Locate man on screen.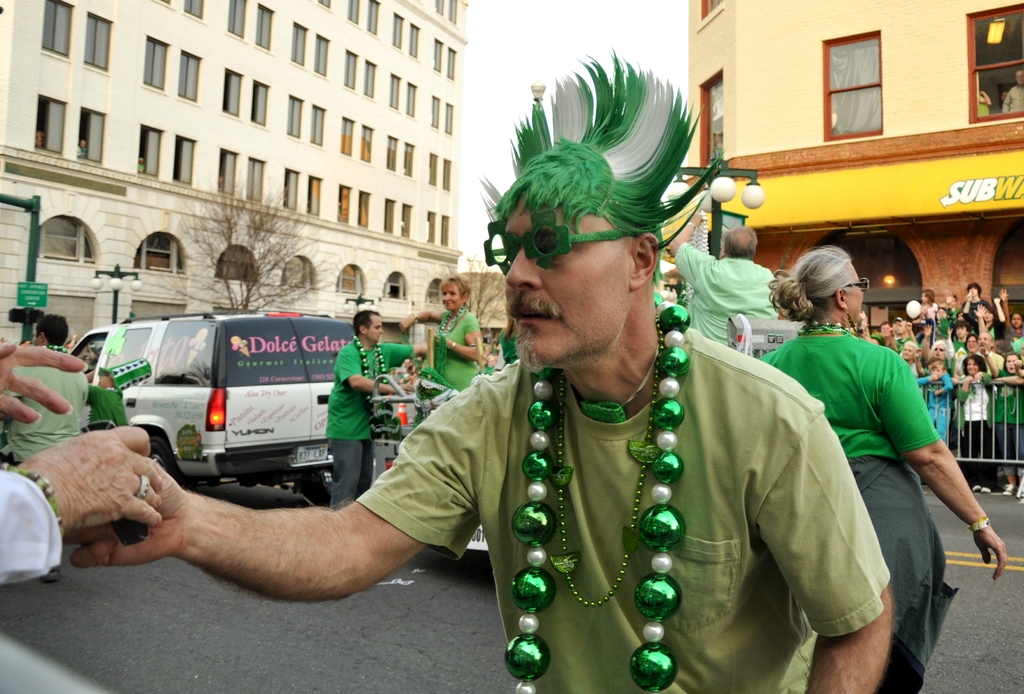
On screen at crop(900, 339, 924, 394).
